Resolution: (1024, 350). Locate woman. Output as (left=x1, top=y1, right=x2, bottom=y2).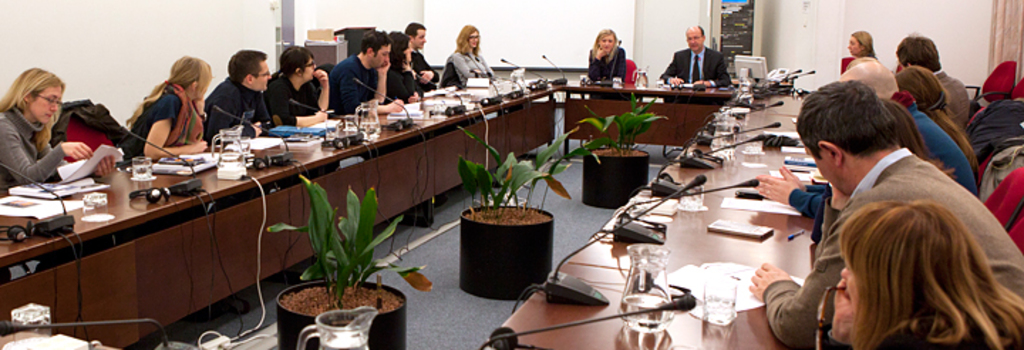
(left=833, top=192, right=1023, bottom=349).
